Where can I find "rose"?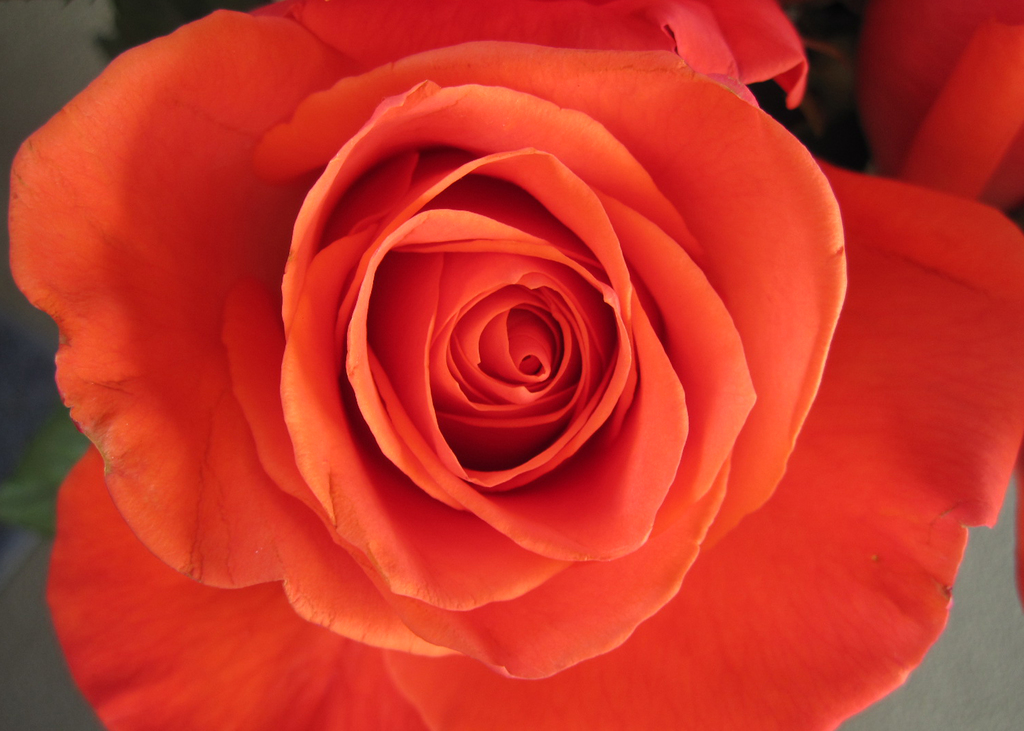
You can find it at 859 0 1023 216.
